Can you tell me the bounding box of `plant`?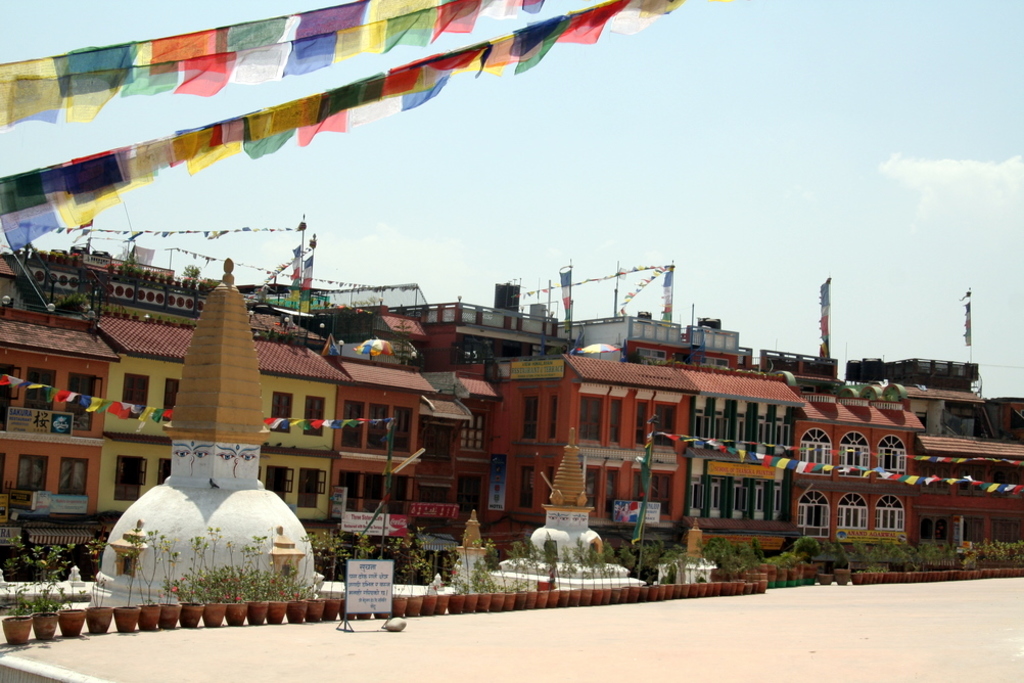
x1=0, y1=536, x2=30, y2=624.
